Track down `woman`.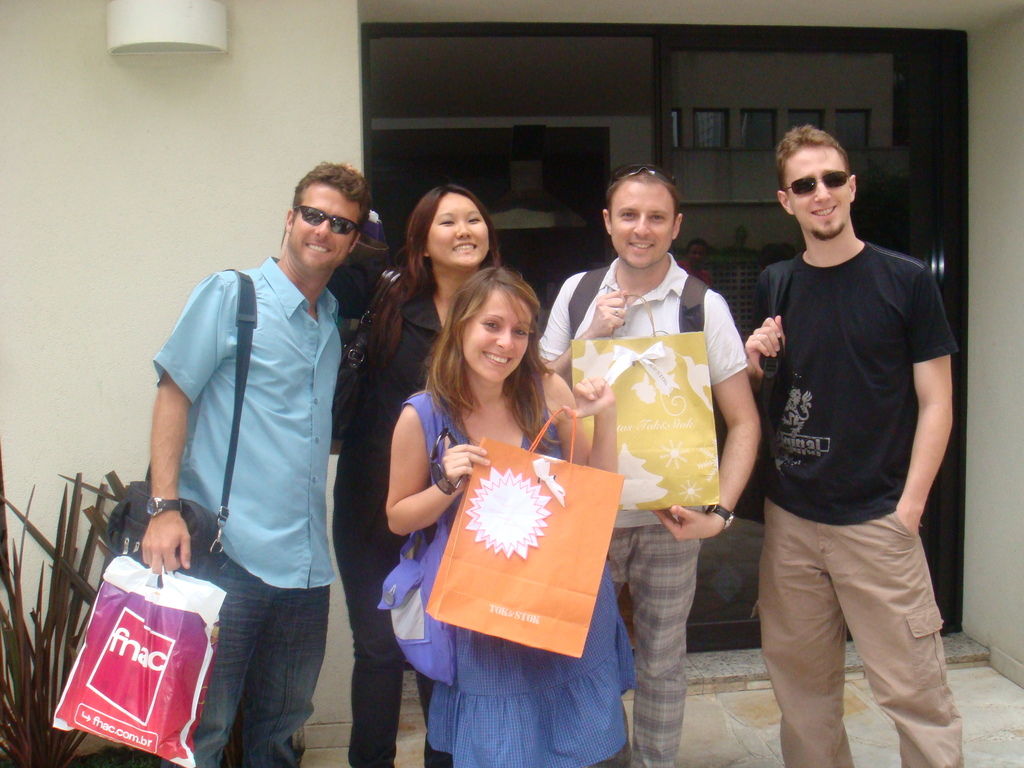
Tracked to left=275, top=155, right=512, bottom=767.
